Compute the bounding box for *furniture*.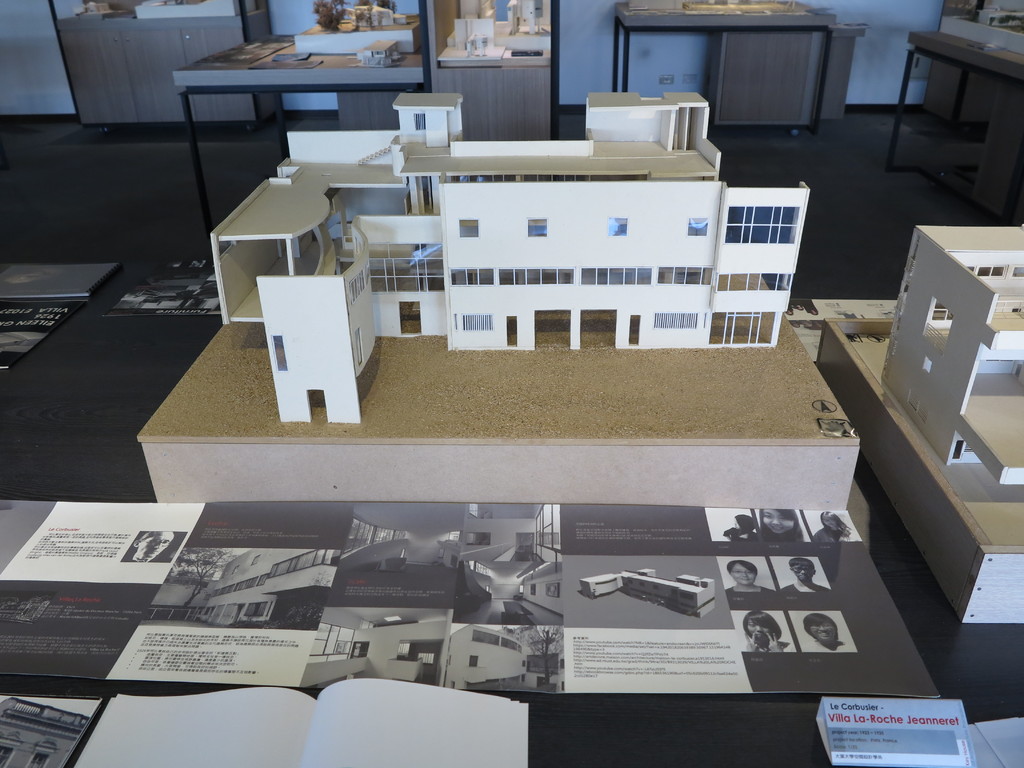
select_region(922, 64, 999, 134).
